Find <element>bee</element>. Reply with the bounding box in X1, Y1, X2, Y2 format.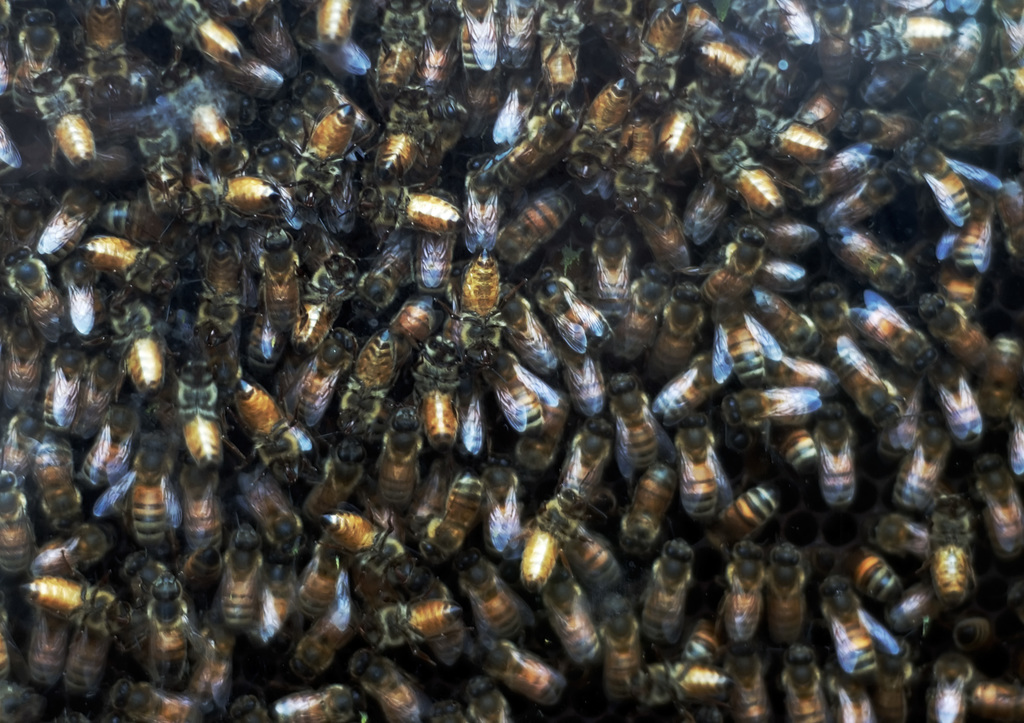
623, 657, 734, 712.
